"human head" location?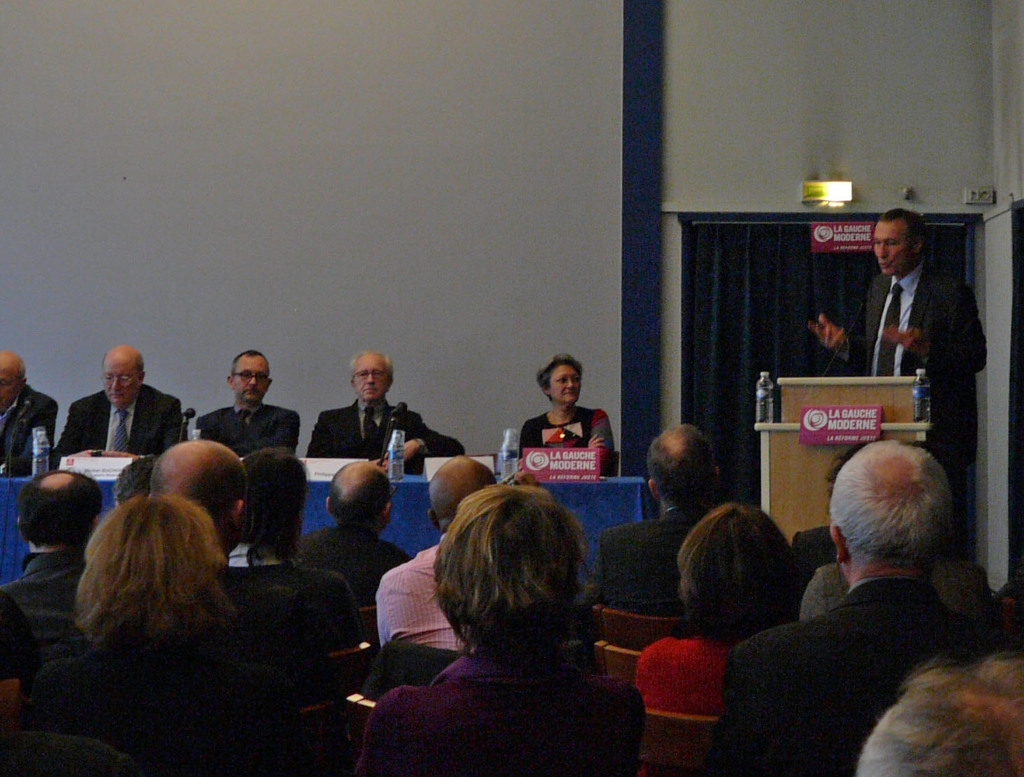
locate(0, 351, 25, 419)
